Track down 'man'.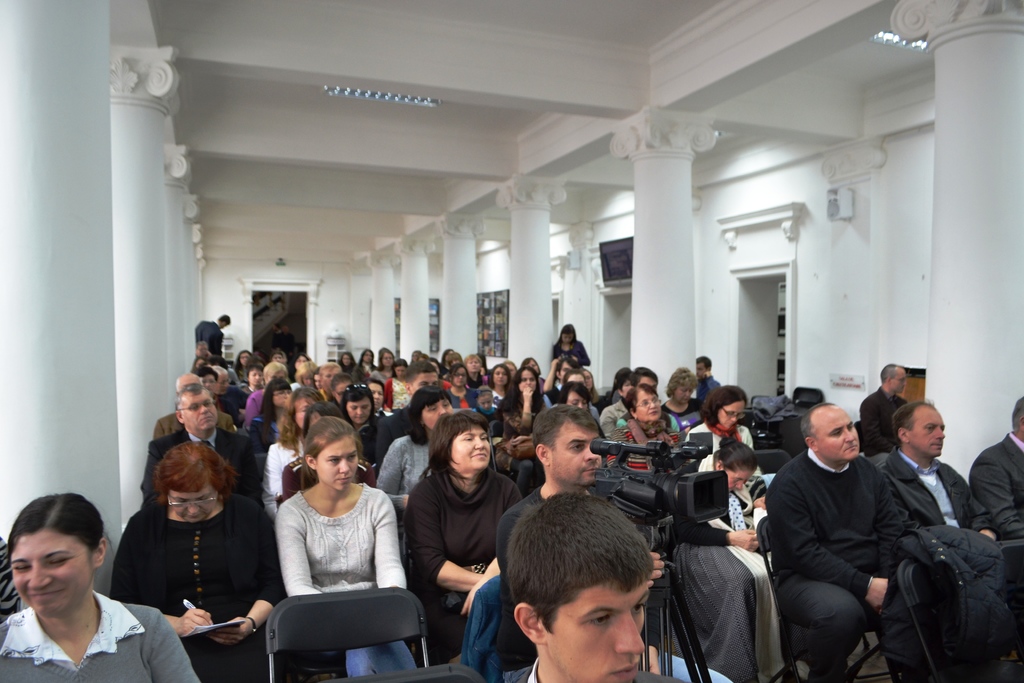
Tracked to 321/377/350/415.
